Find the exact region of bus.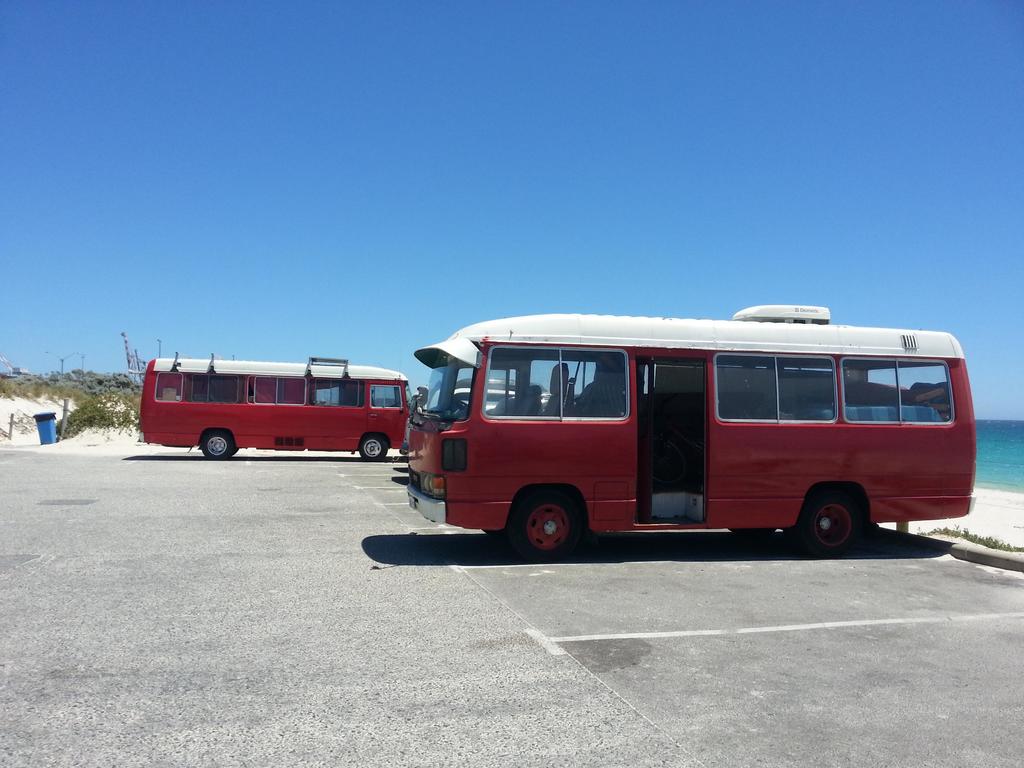
Exact region: <box>397,300,980,558</box>.
